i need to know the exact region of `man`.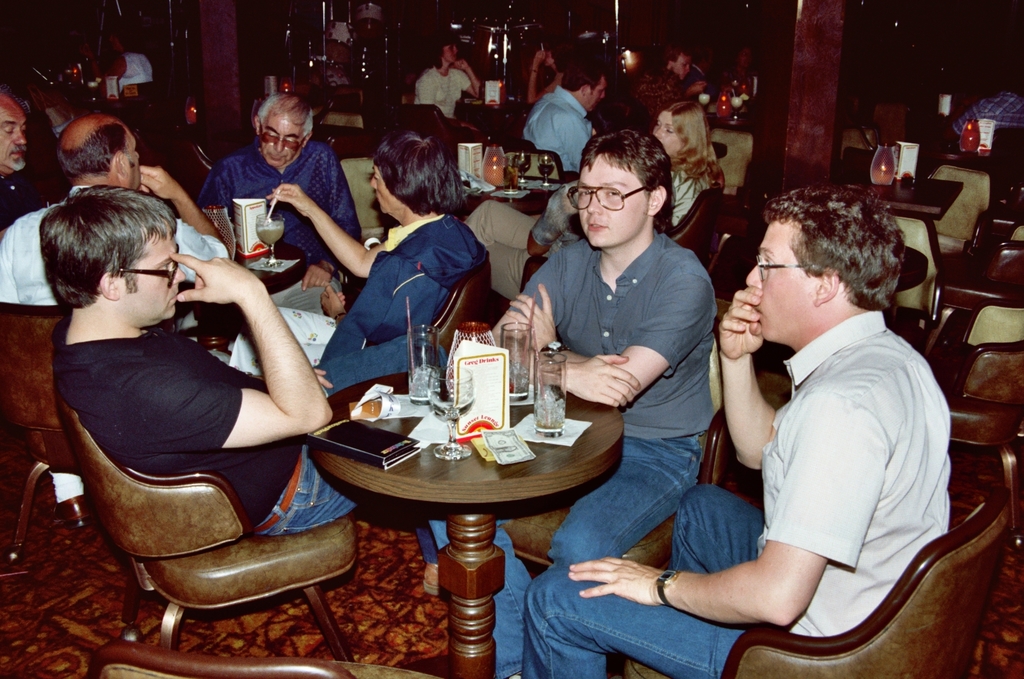
Region: left=37, top=180, right=443, bottom=596.
